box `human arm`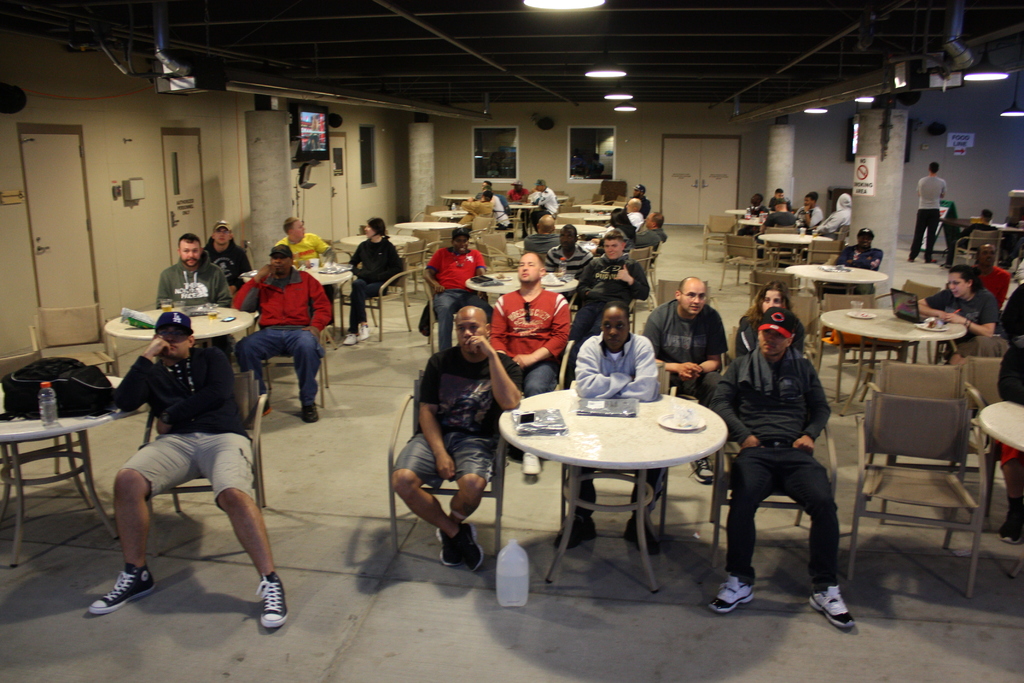
crop(311, 229, 335, 267)
